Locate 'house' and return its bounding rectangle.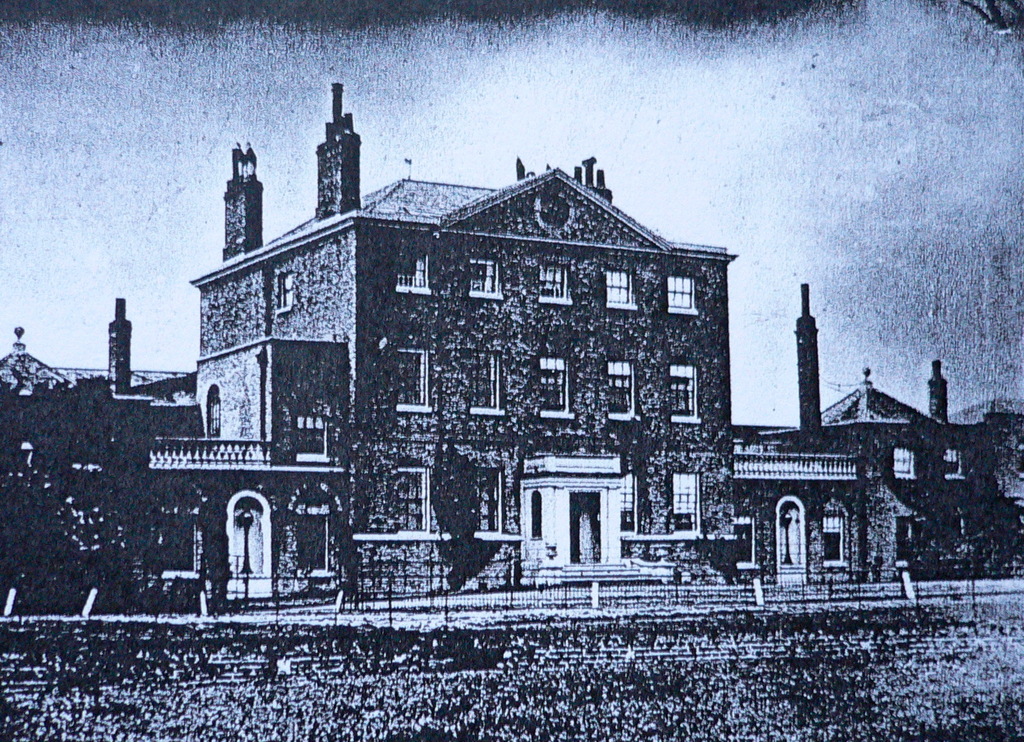
{"left": 176, "top": 142, "right": 762, "bottom": 607}.
